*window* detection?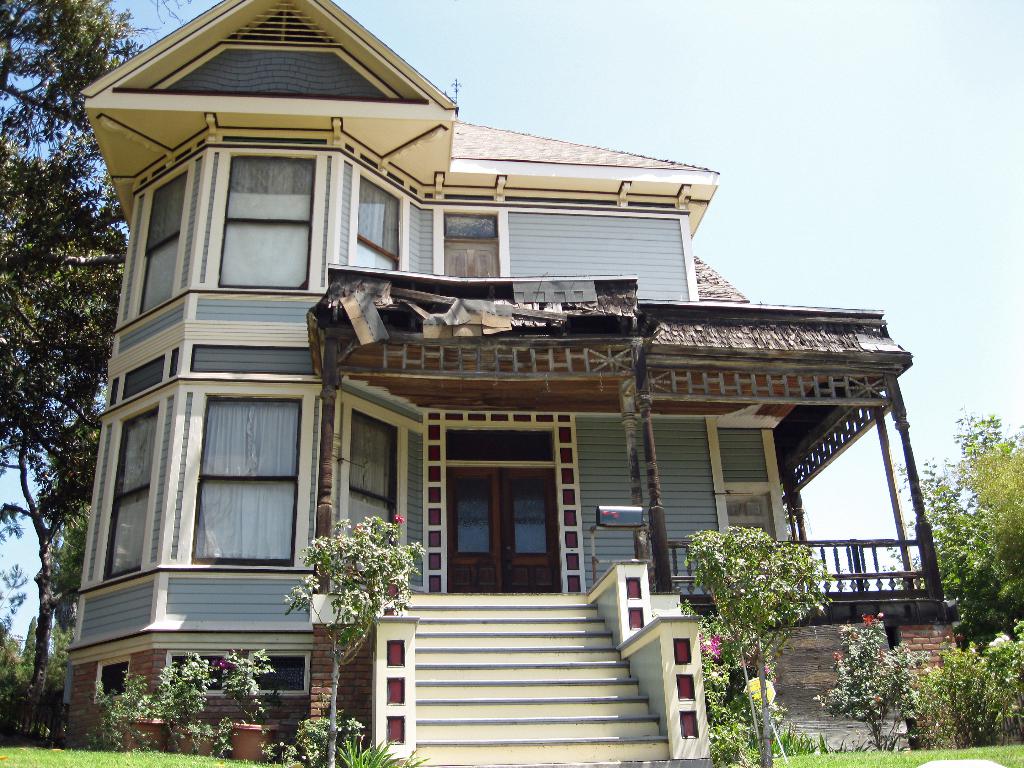
detection(205, 148, 319, 292)
